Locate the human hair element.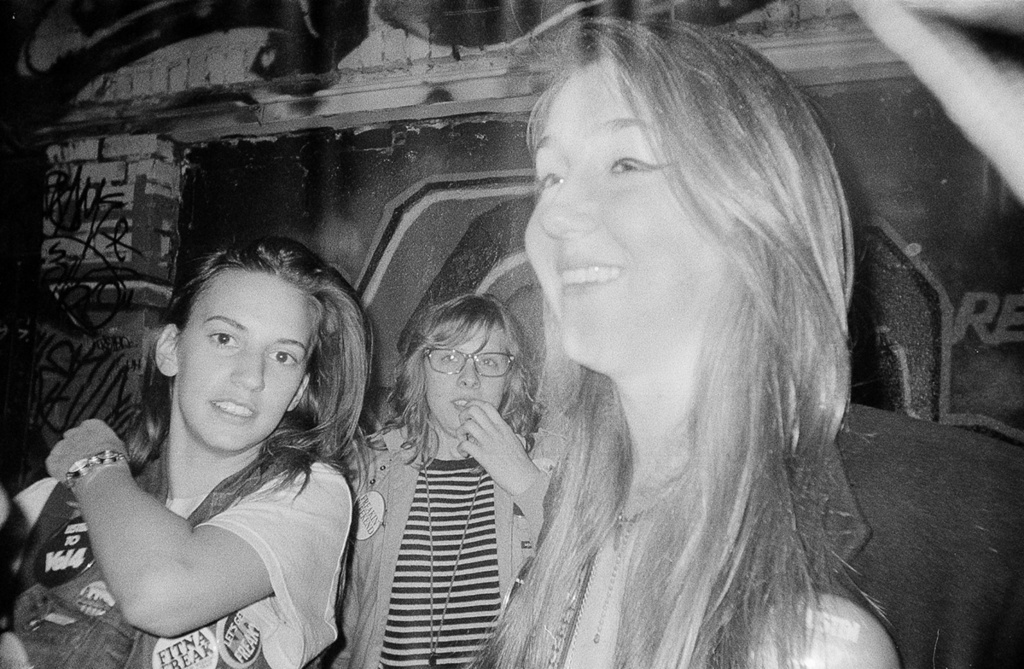
Element bbox: (x1=123, y1=236, x2=378, y2=501).
